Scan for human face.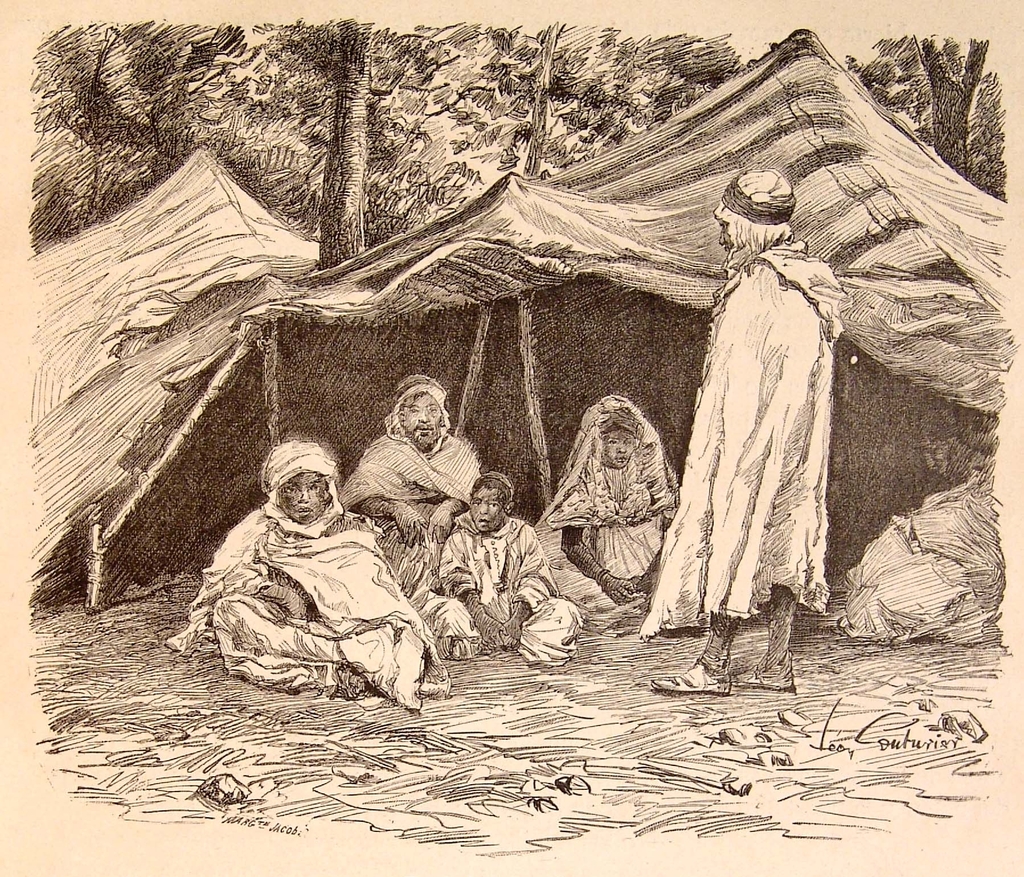
Scan result: (276,469,328,526).
